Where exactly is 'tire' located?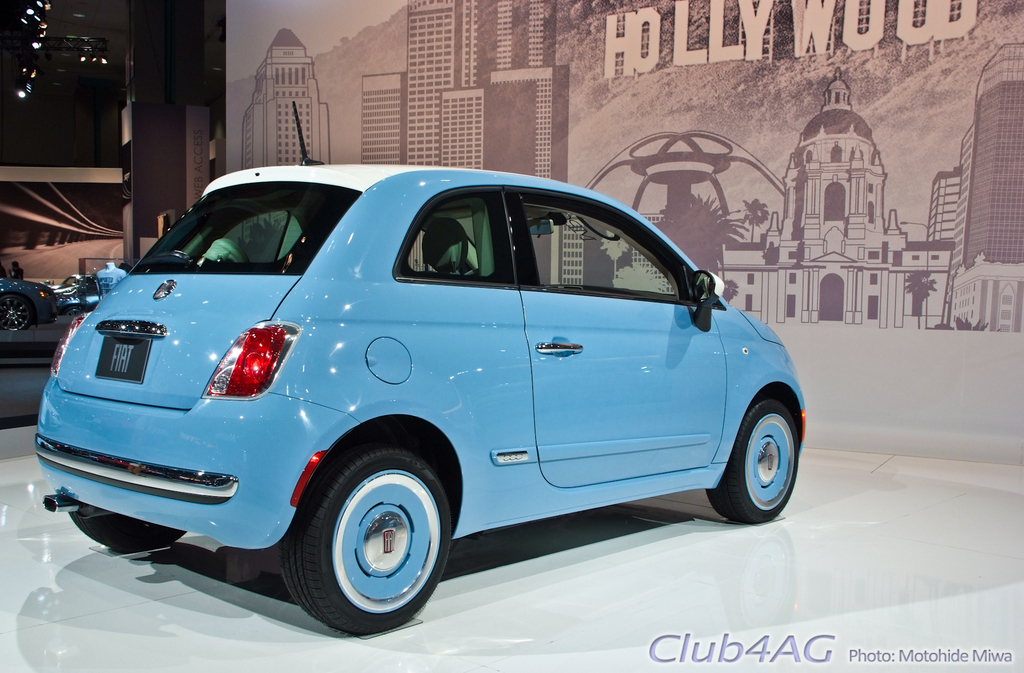
Its bounding box is {"left": 0, "top": 293, "right": 33, "bottom": 334}.
